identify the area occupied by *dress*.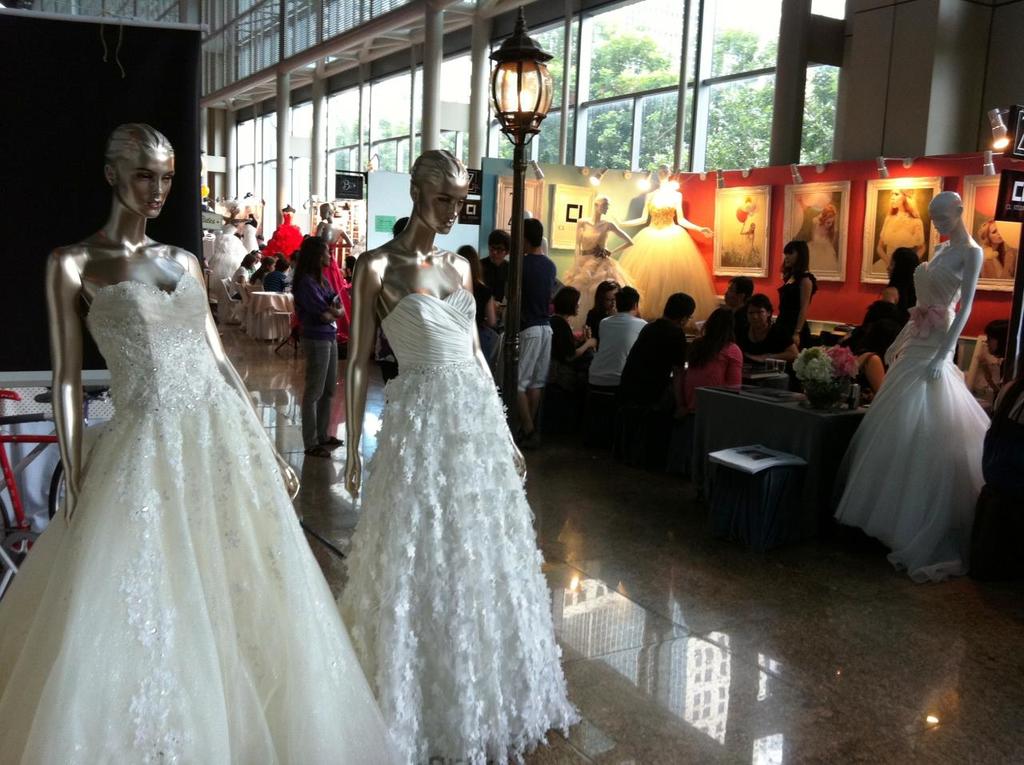
Area: [left=614, top=202, right=719, bottom=324].
